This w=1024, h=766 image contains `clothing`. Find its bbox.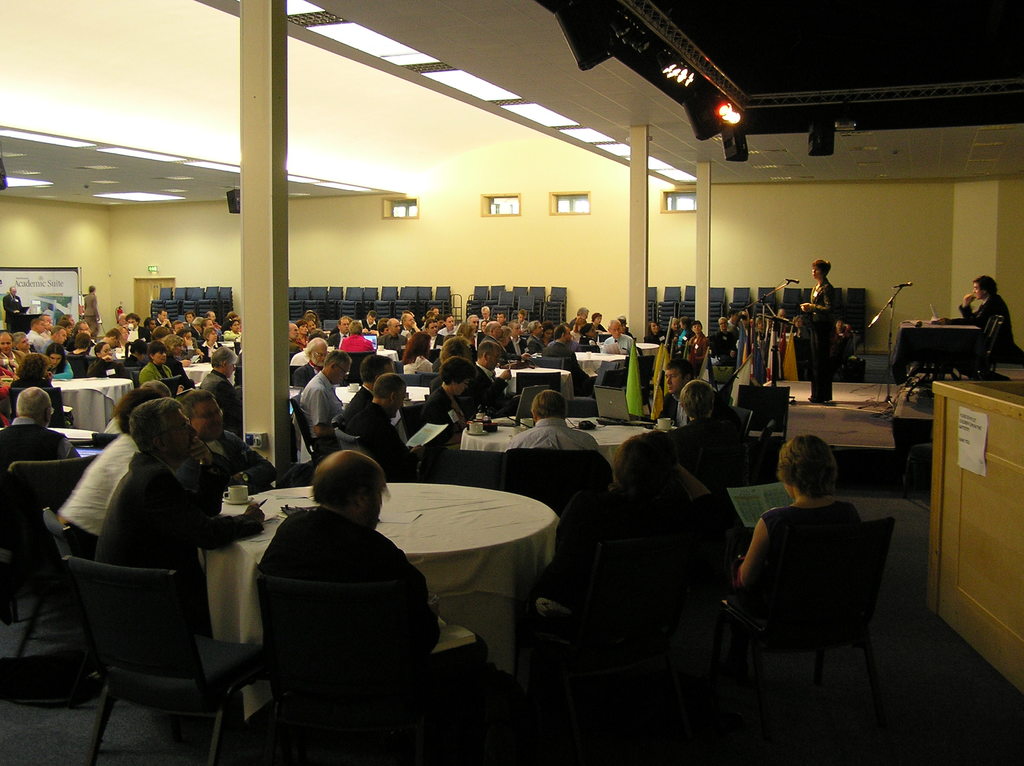
pyautogui.locateOnScreen(214, 321, 229, 333).
